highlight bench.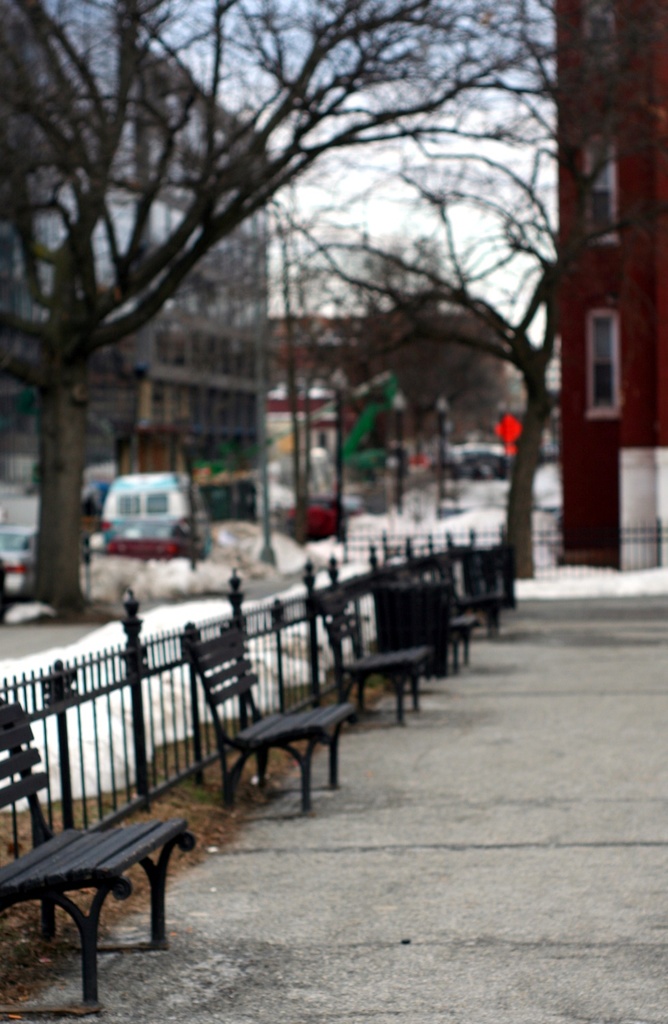
Highlighted region: crop(390, 567, 486, 673).
